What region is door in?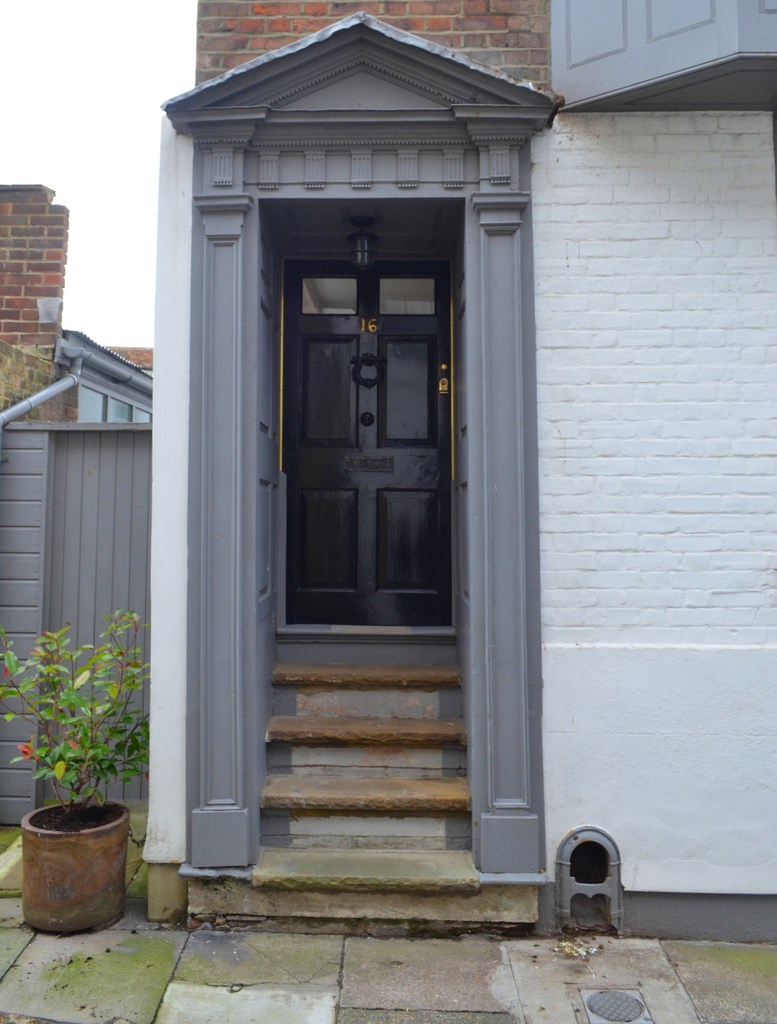
263, 232, 453, 675.
